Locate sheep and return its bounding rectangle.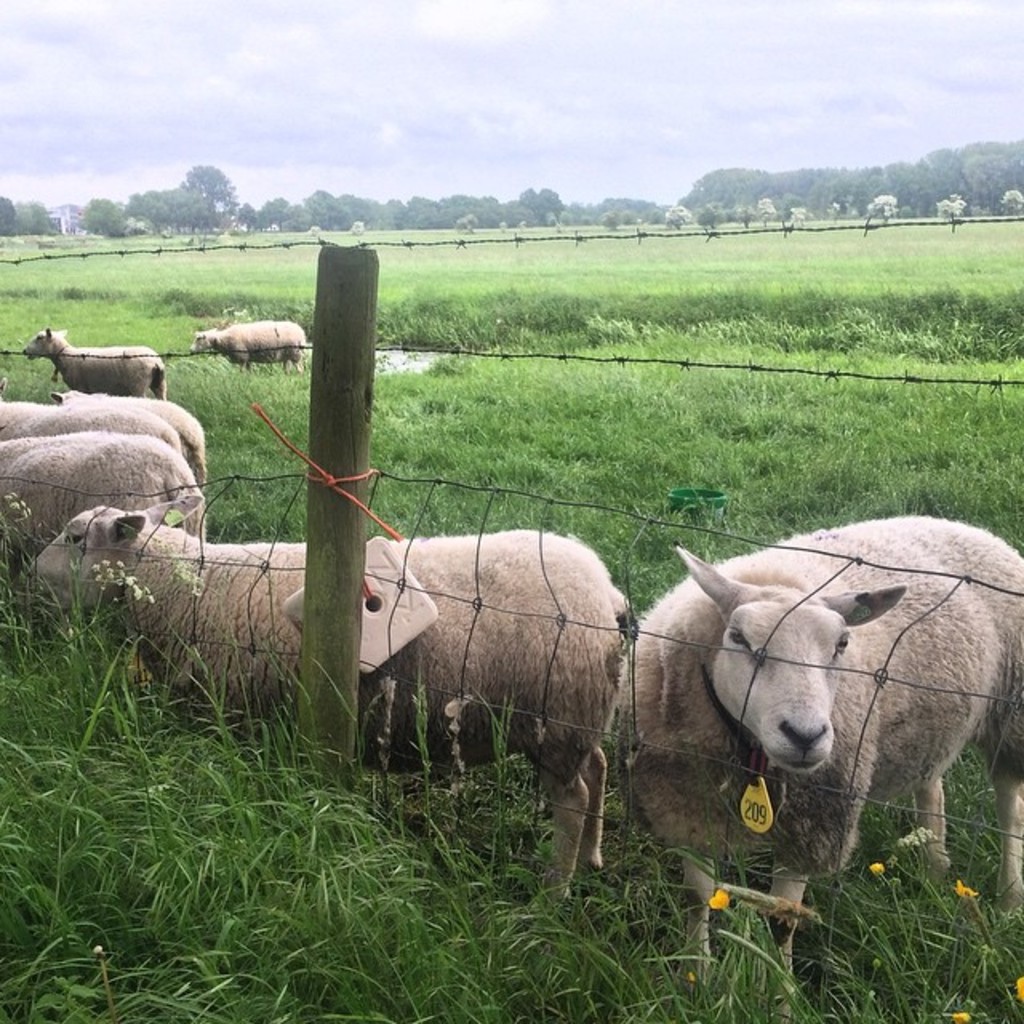
x1=189, y1=330, x2=306, y2=376.
